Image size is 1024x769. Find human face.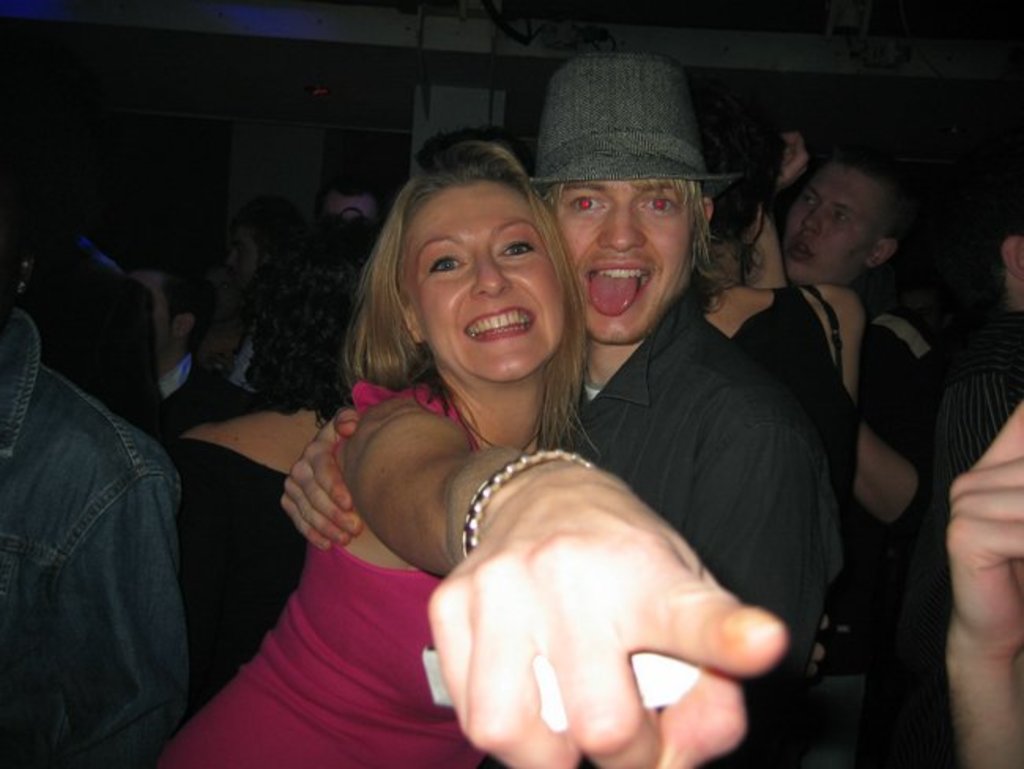
[left=548, top=178, right=693, bottom=340].
